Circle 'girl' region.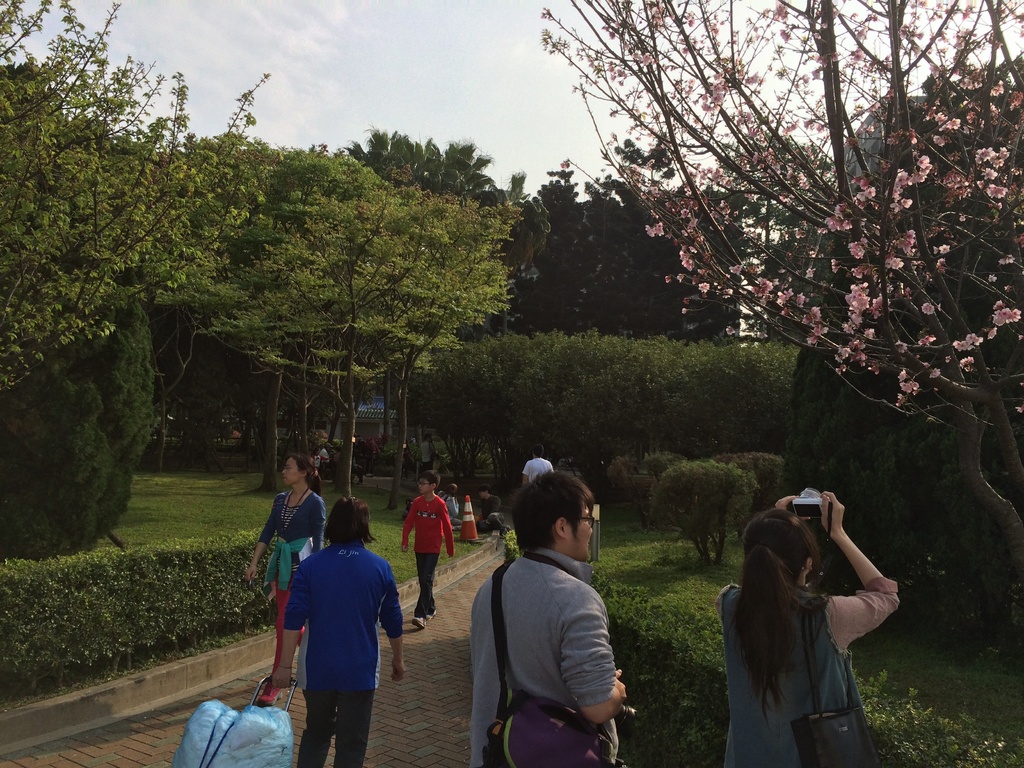
Region: select_region(714, 486, 900, 767).
